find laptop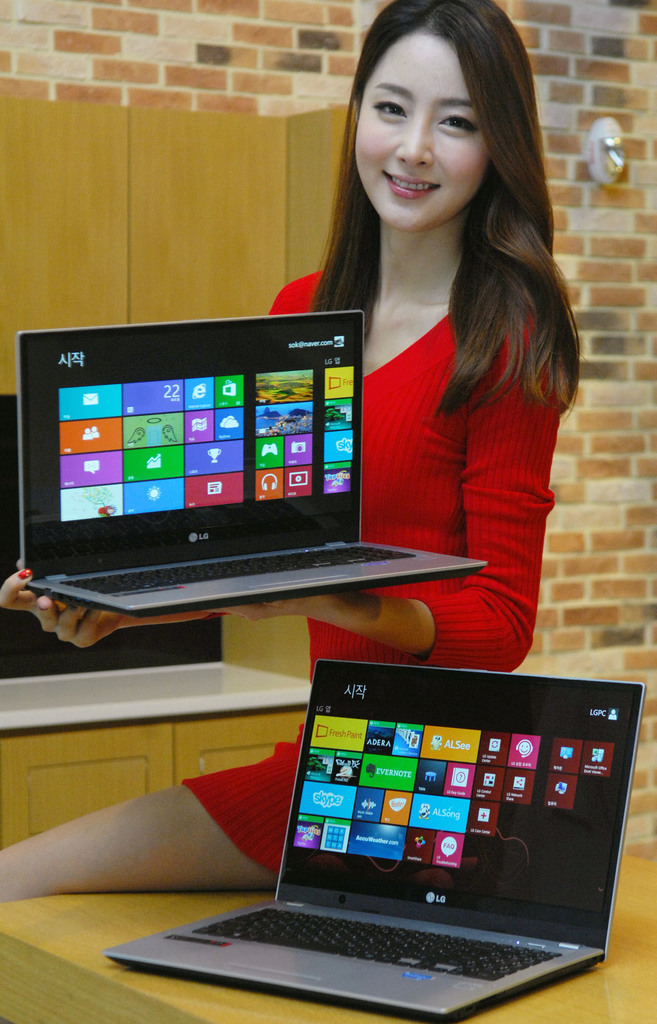
<region>13, 310, 489, 618</region>
